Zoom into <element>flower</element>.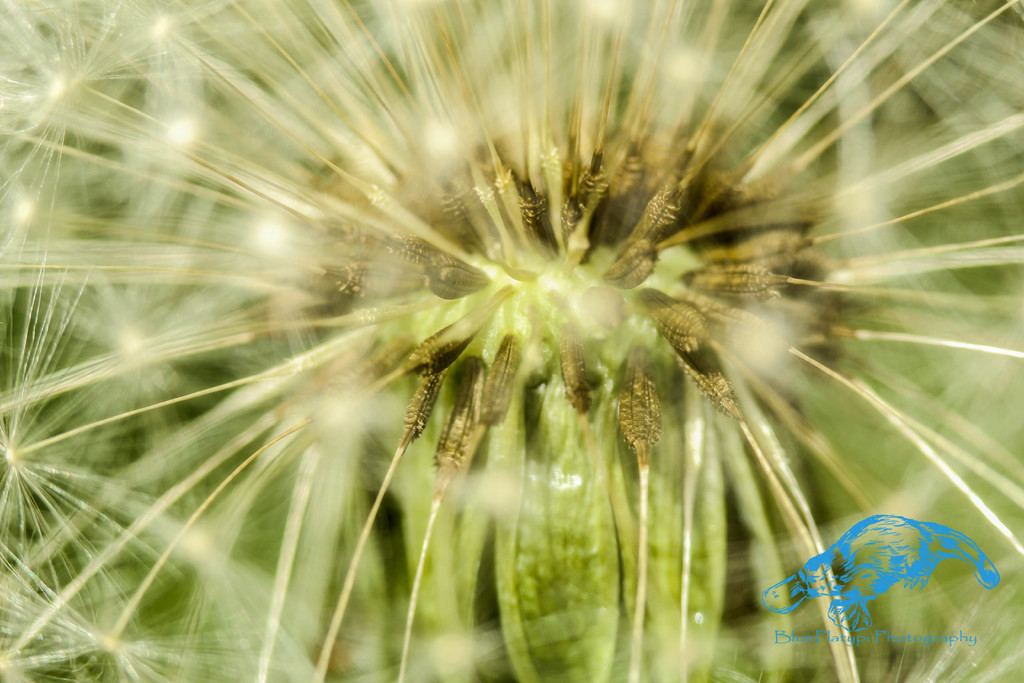
Zoom target: 0,0,1023,682.
